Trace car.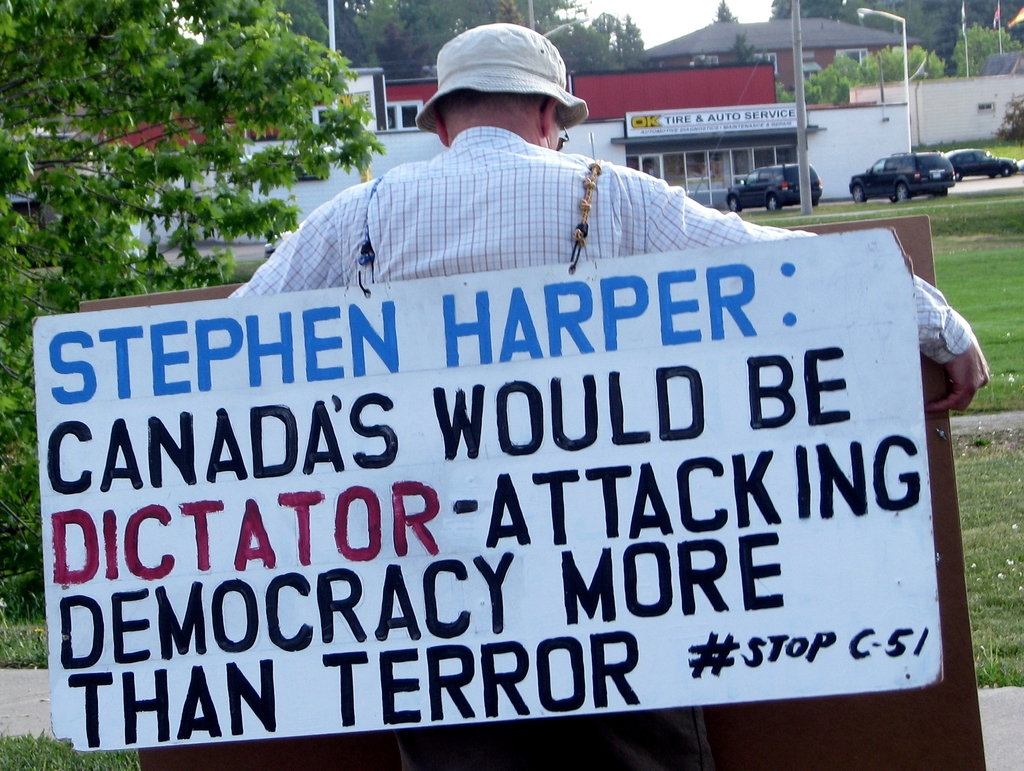
Traced to select_region(942, 147, 1020, 181).
